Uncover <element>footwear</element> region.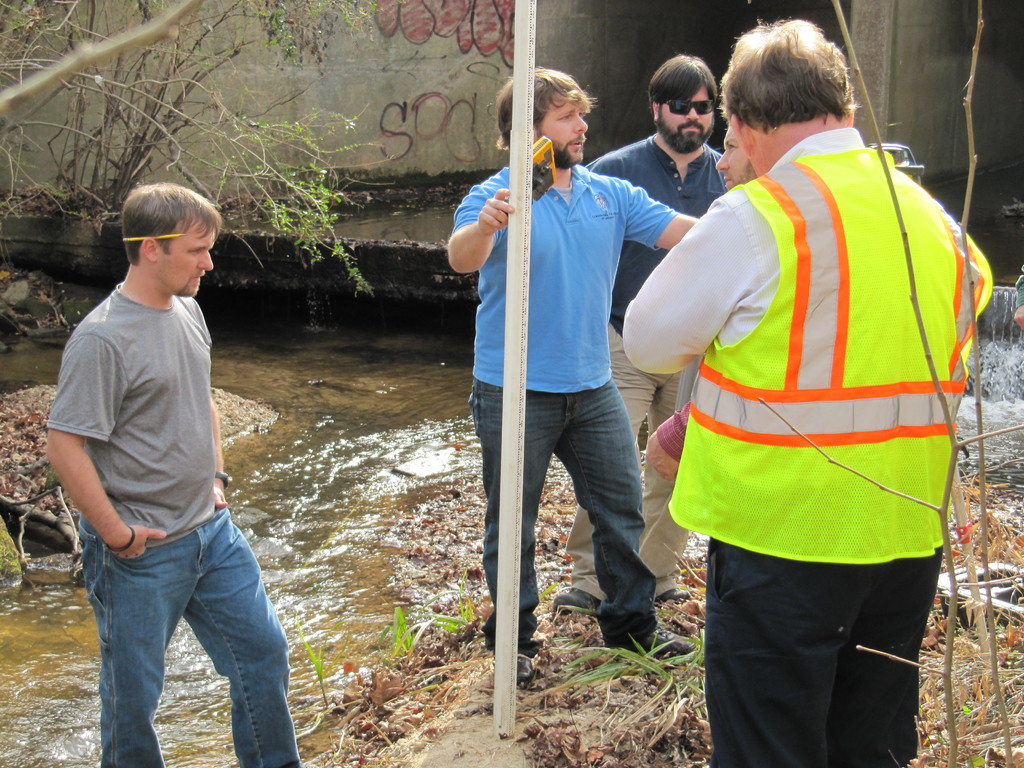
Uncovered: bbox(596, 623, 700, 669).
